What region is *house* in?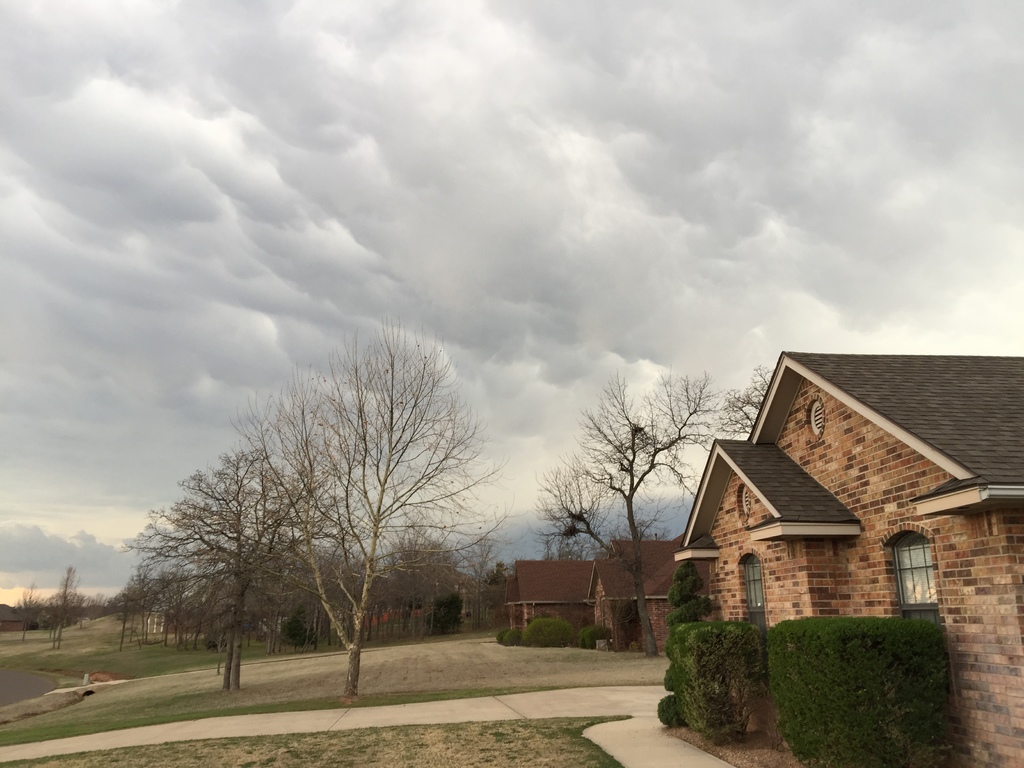
select_region(504, 558, 590, 649).
